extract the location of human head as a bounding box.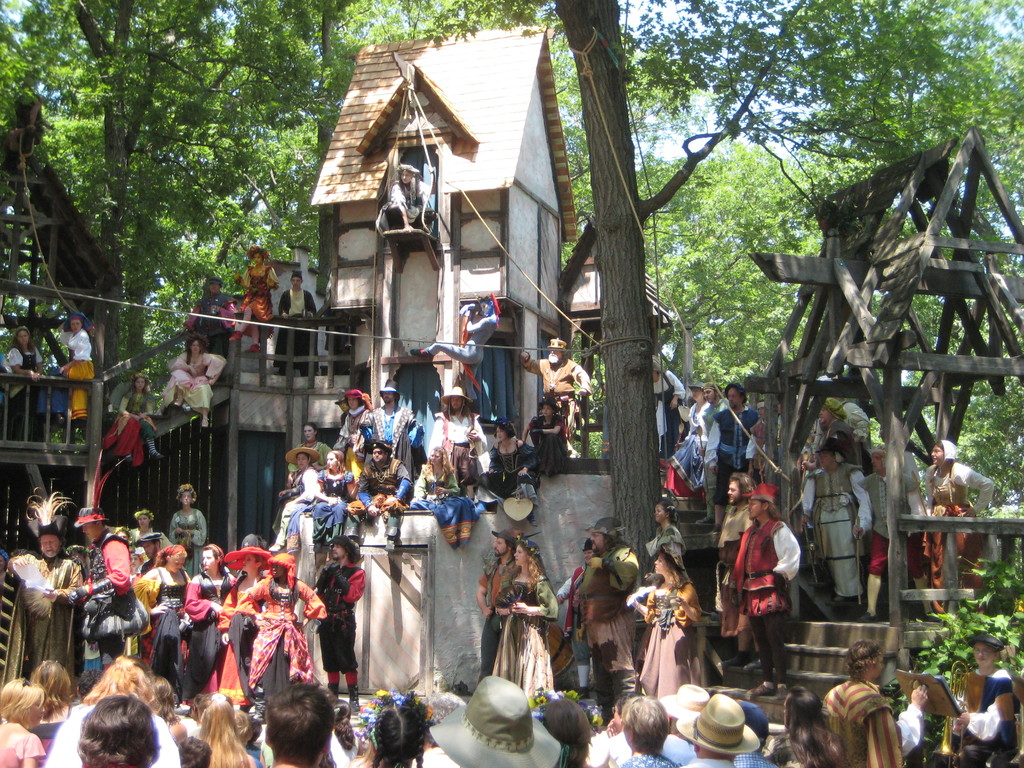
[x1=364, y1=440, x2=393, y2=463].
